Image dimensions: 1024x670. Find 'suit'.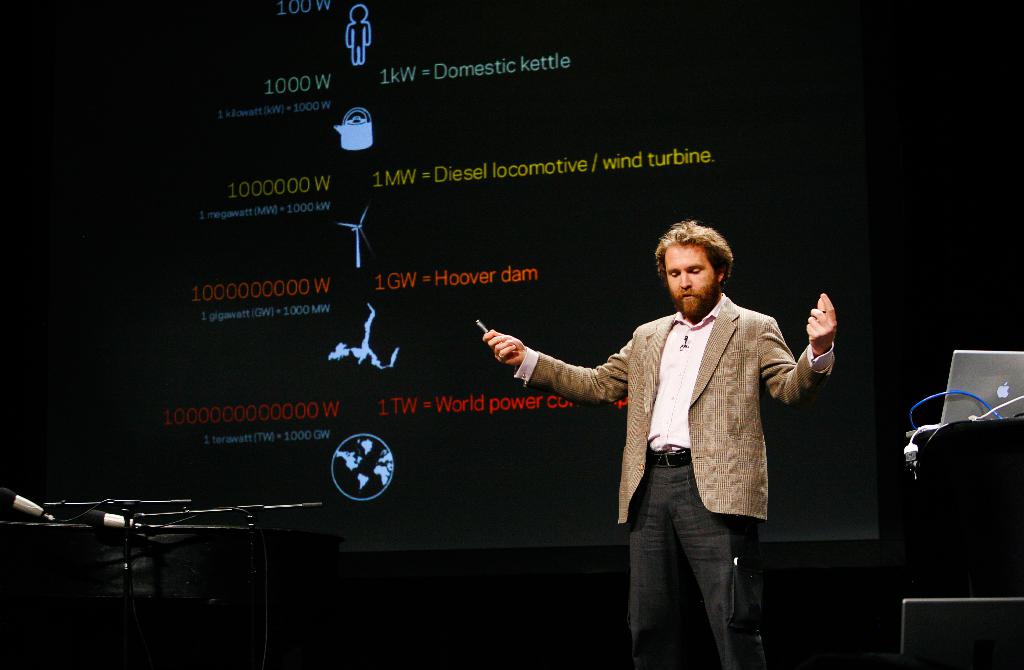
{"x1": 533, "y1": 275, "x2": 840, "y2": 624}.
